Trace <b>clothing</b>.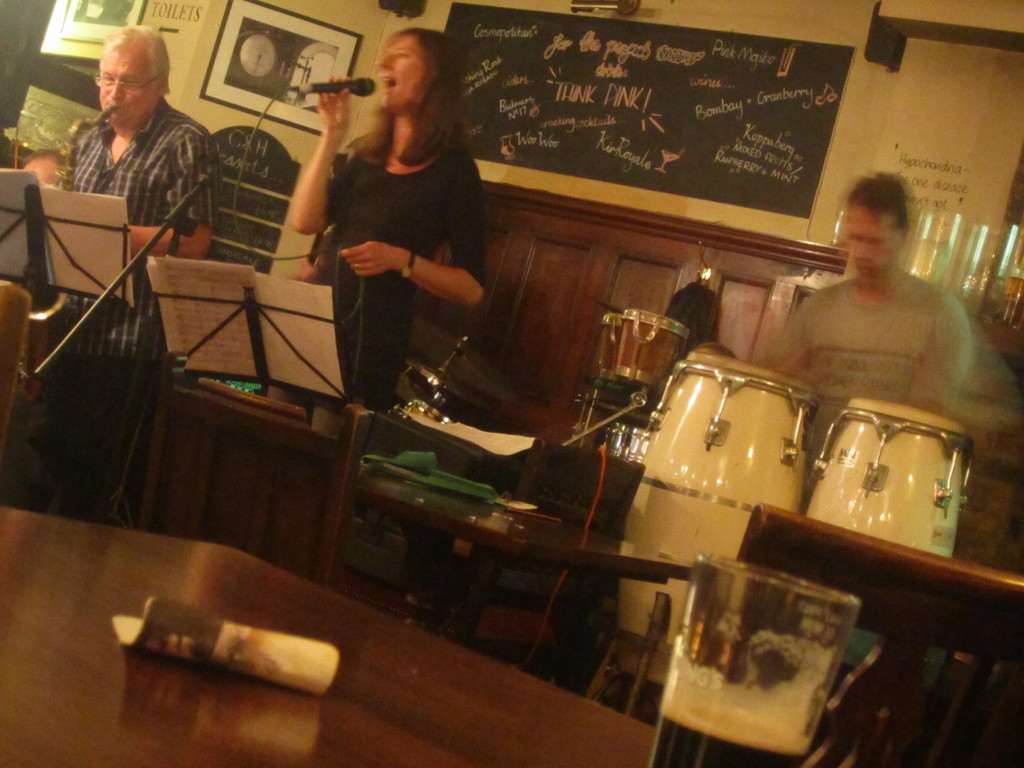
Traced to 331,133,488,413.
